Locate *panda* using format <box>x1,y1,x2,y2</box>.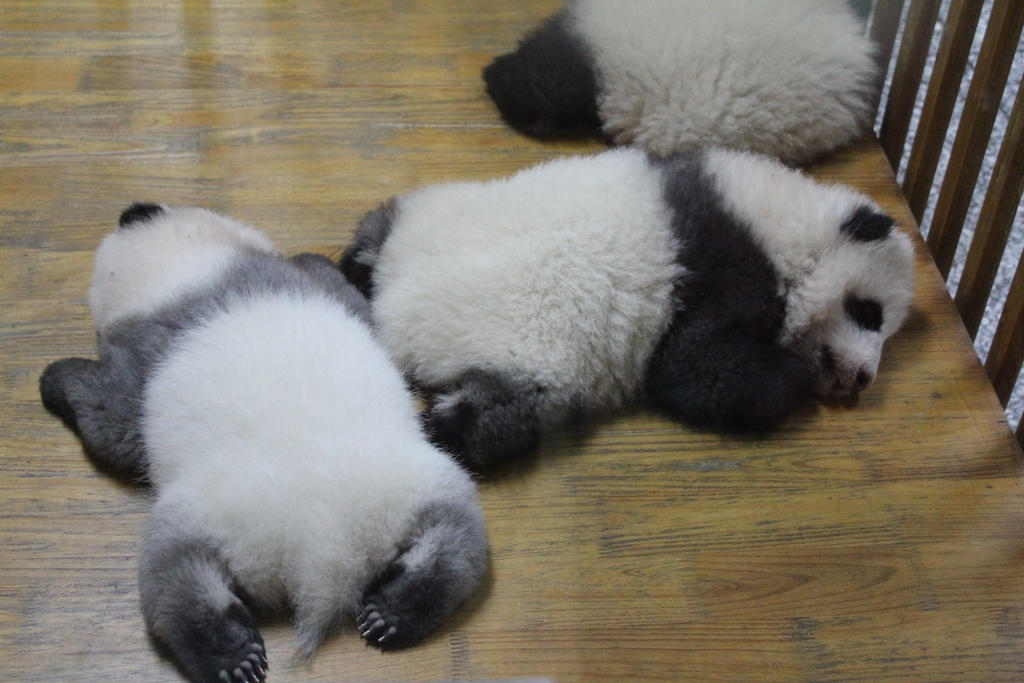
<box>37,197,493,682</box>.
